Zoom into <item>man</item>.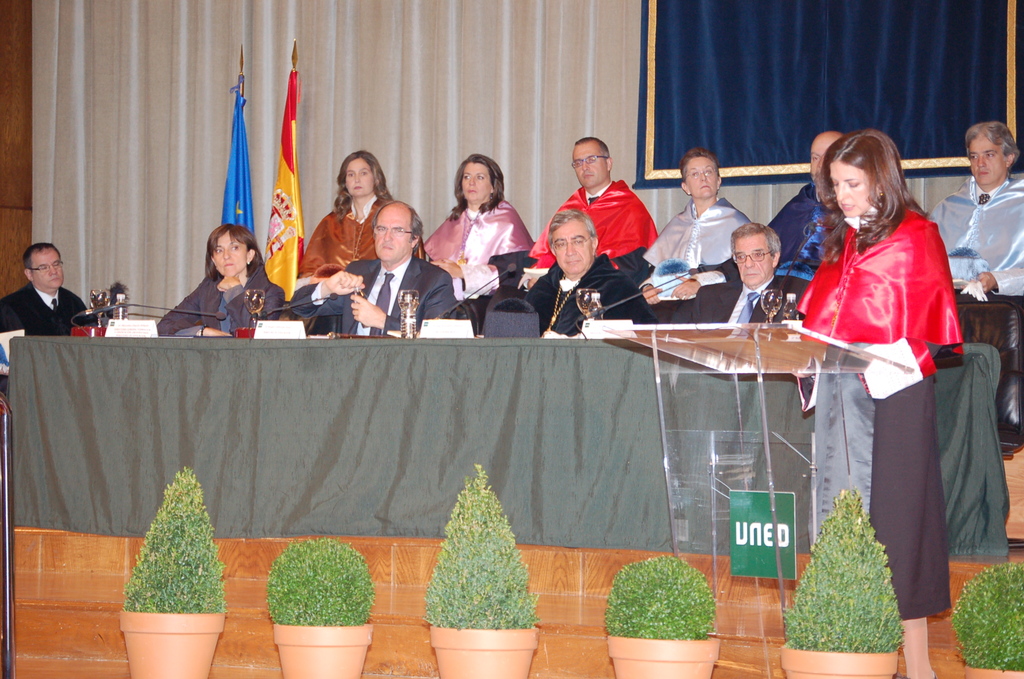
Zoom target: [628, 146, 787, 297].
